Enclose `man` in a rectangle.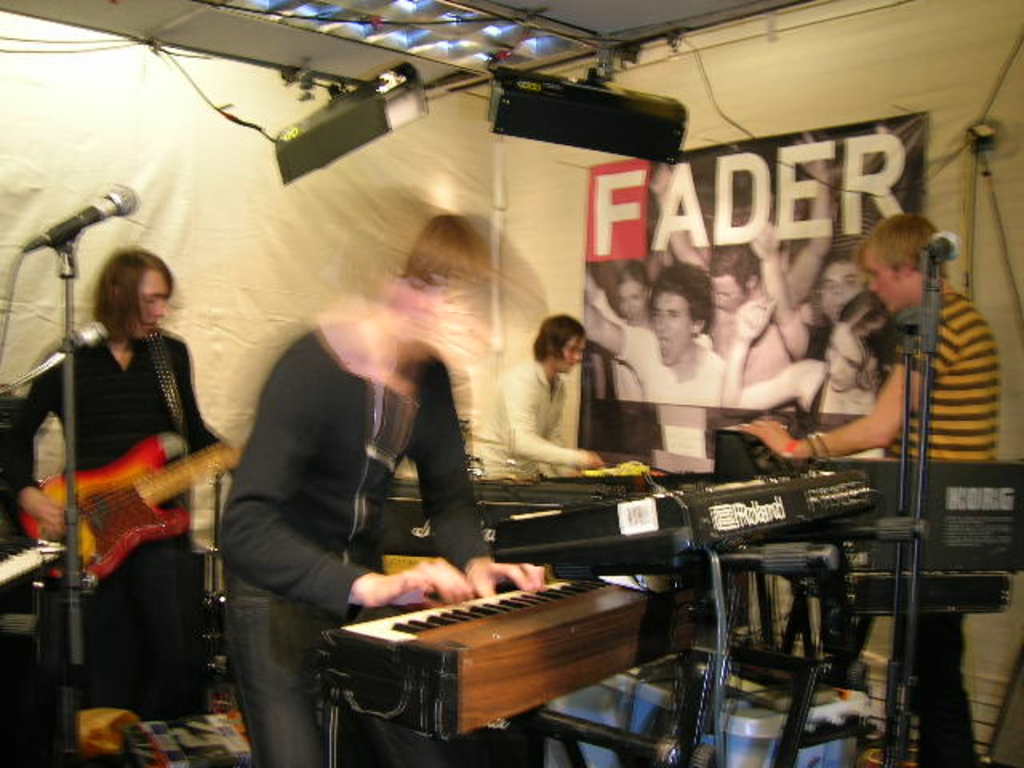
bbox=[507, 306, 616, 462].
